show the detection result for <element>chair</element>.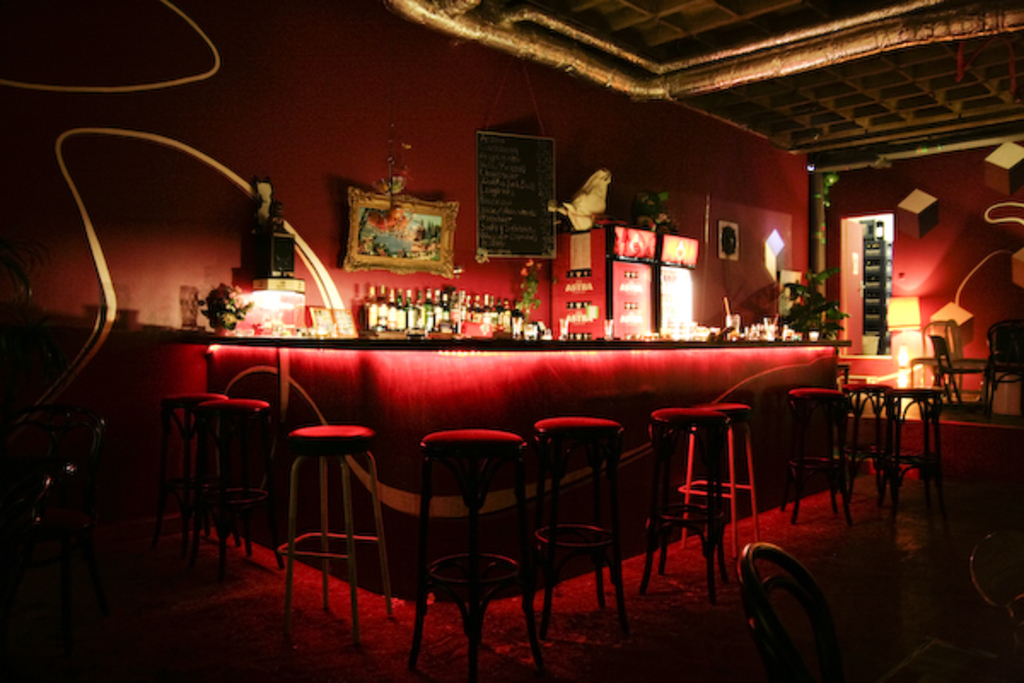
884, 386, 949, 512.
